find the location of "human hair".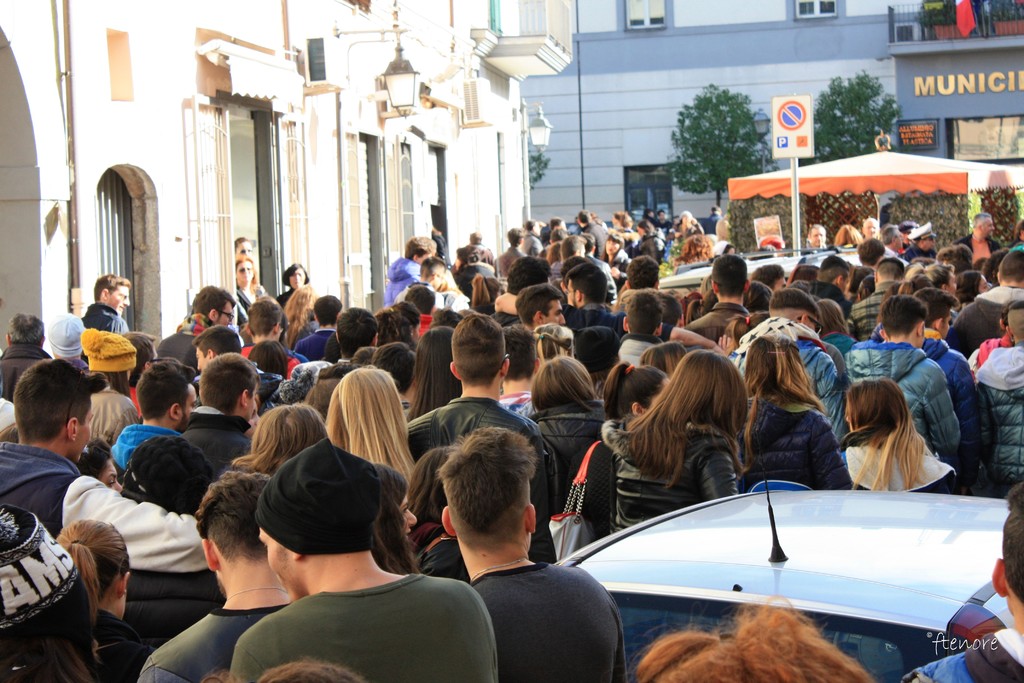
Location: box=[12, 355, 109, 447].
